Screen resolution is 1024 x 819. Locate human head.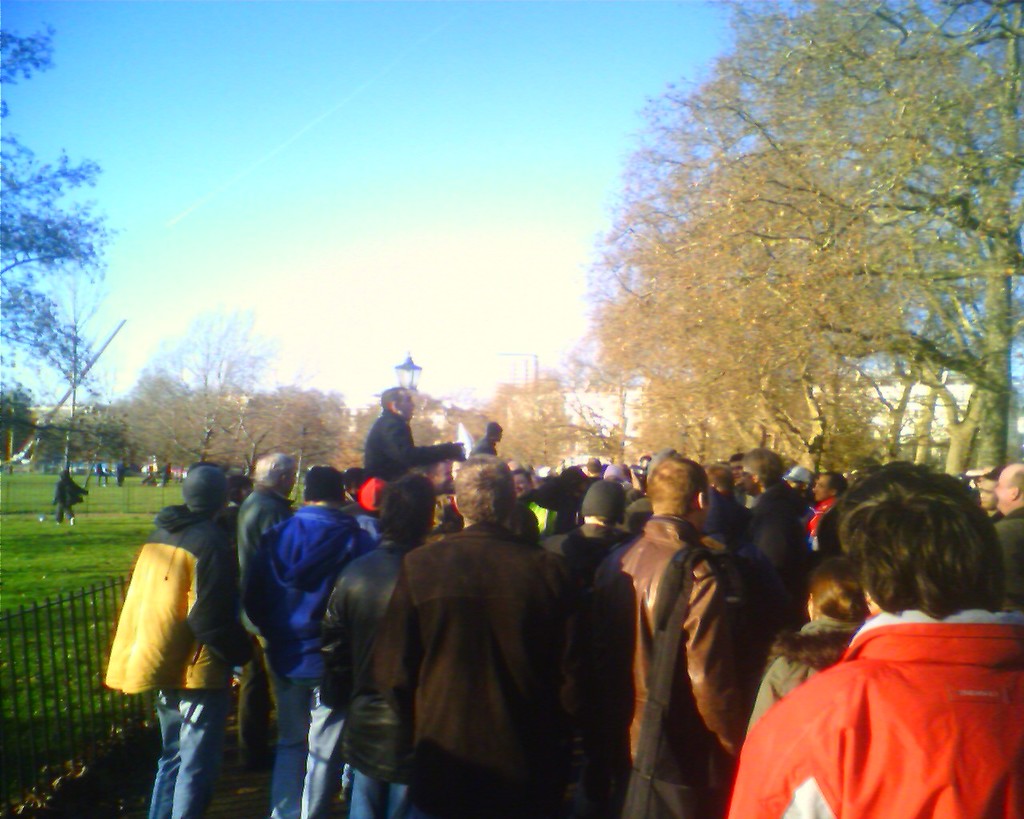
578,477,629,531.
